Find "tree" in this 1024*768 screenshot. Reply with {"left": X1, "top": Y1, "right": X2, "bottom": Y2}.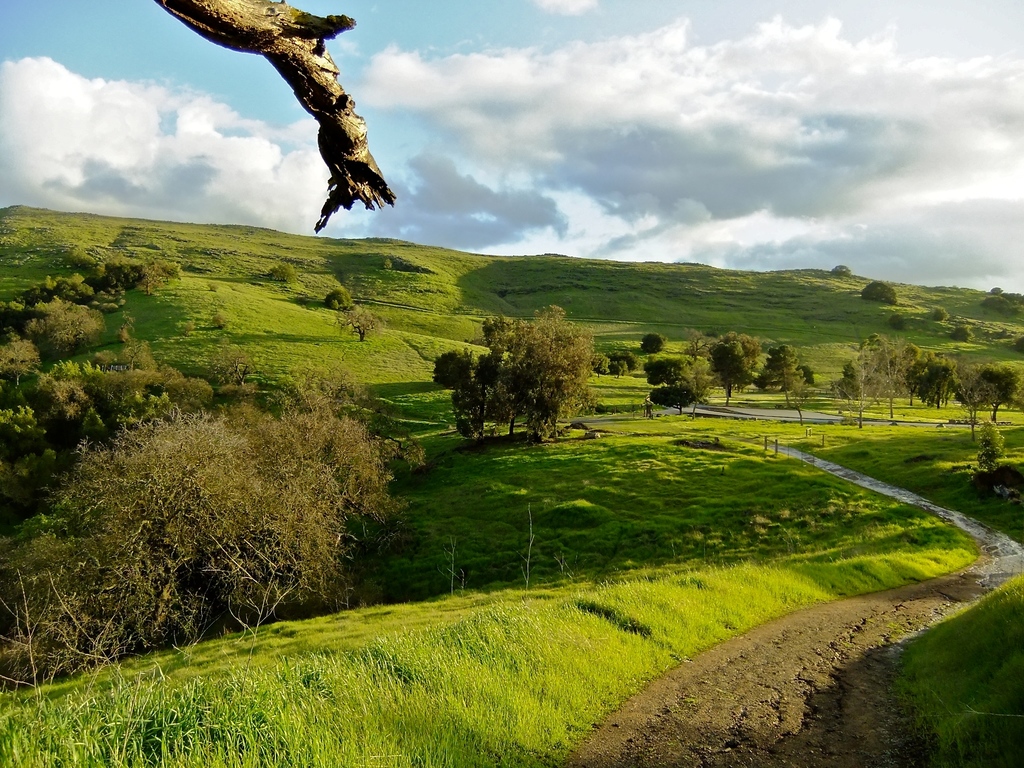
{"left": 888, "top": 314, "right": 907, "bottom": 334}.
